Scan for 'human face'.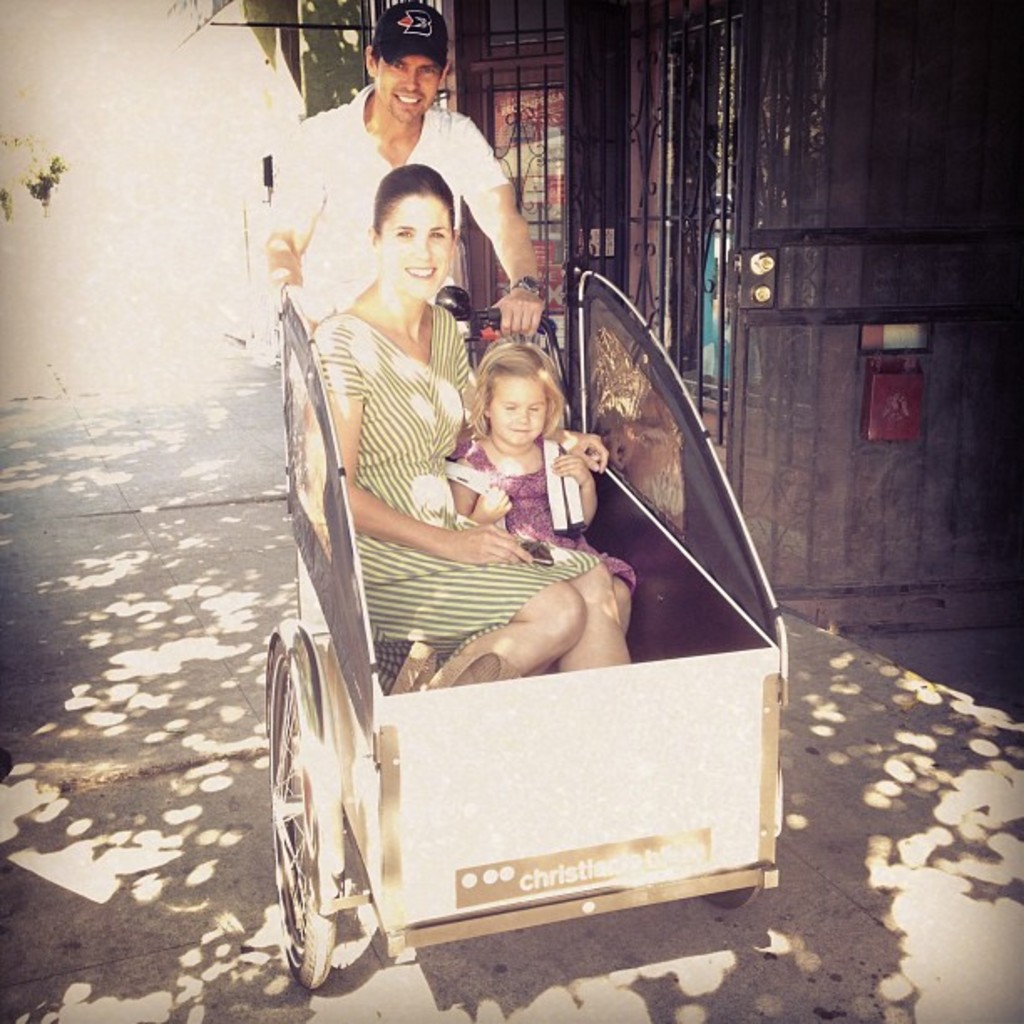
Scan result: (x1=375, y1=57, x2=438, y2=122).
